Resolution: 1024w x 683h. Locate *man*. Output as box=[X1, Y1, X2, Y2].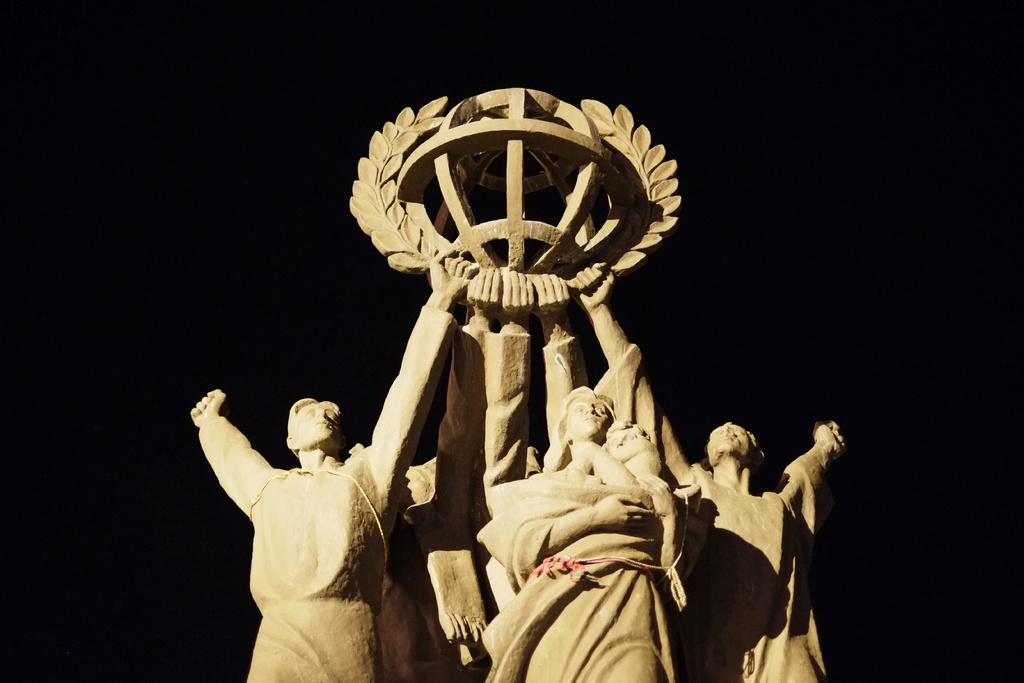
box=[560, 260, 845, 682].
